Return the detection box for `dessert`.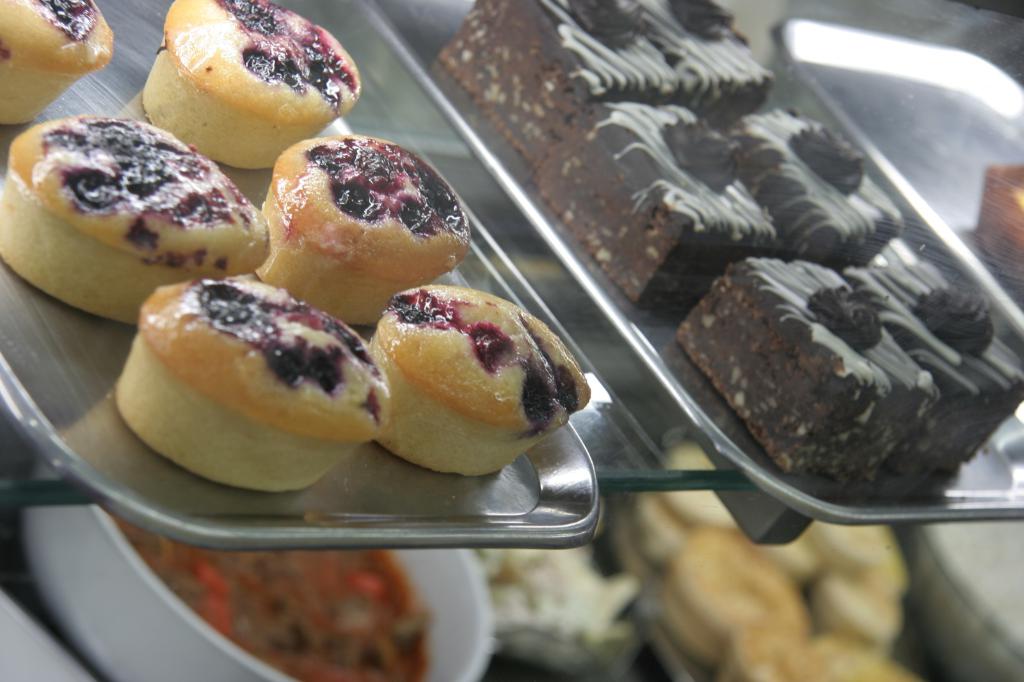
(left=0, top=0, right=125, bottom=126).
